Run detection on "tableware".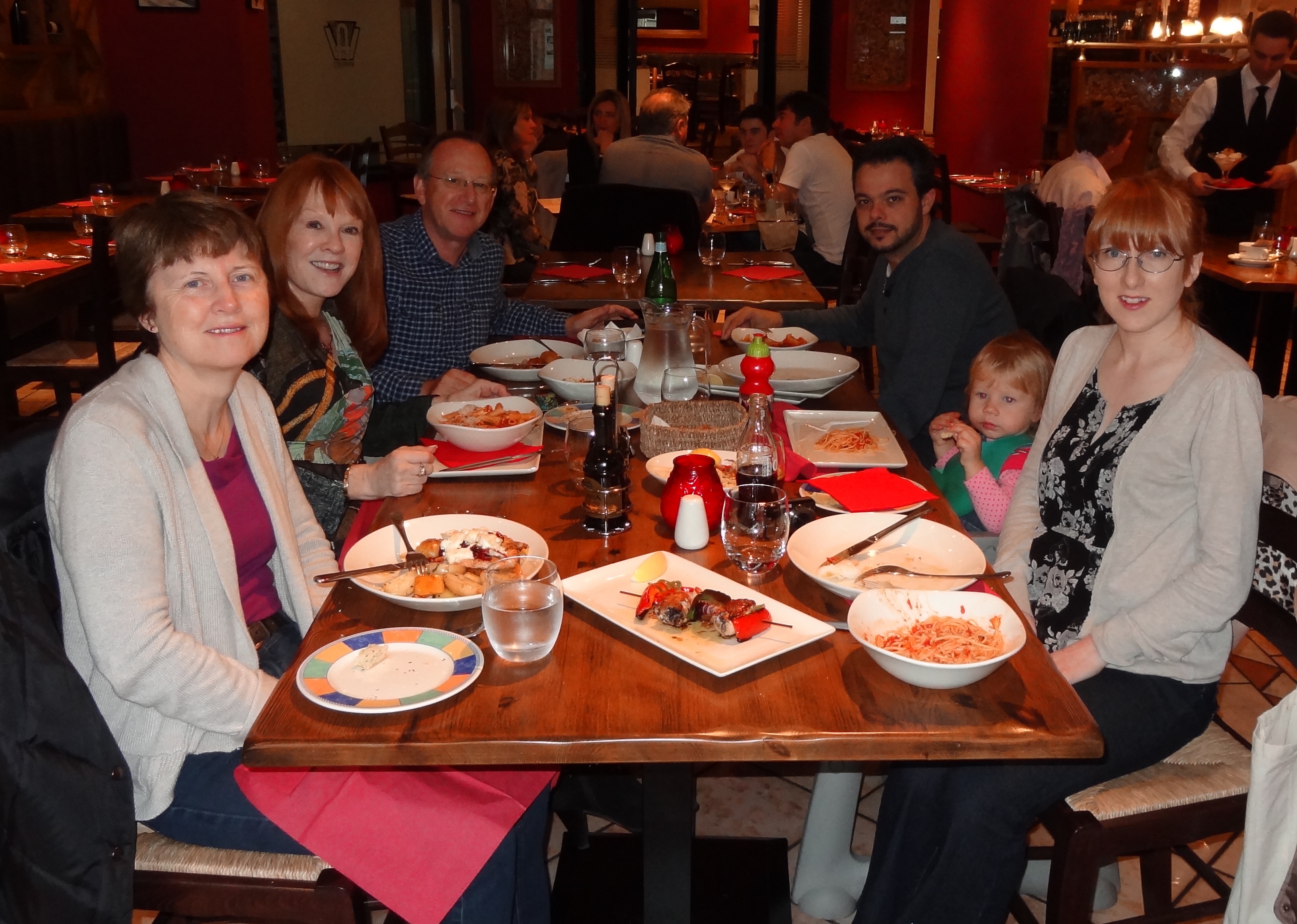
Result: detection(190, 136, 234, 158).
